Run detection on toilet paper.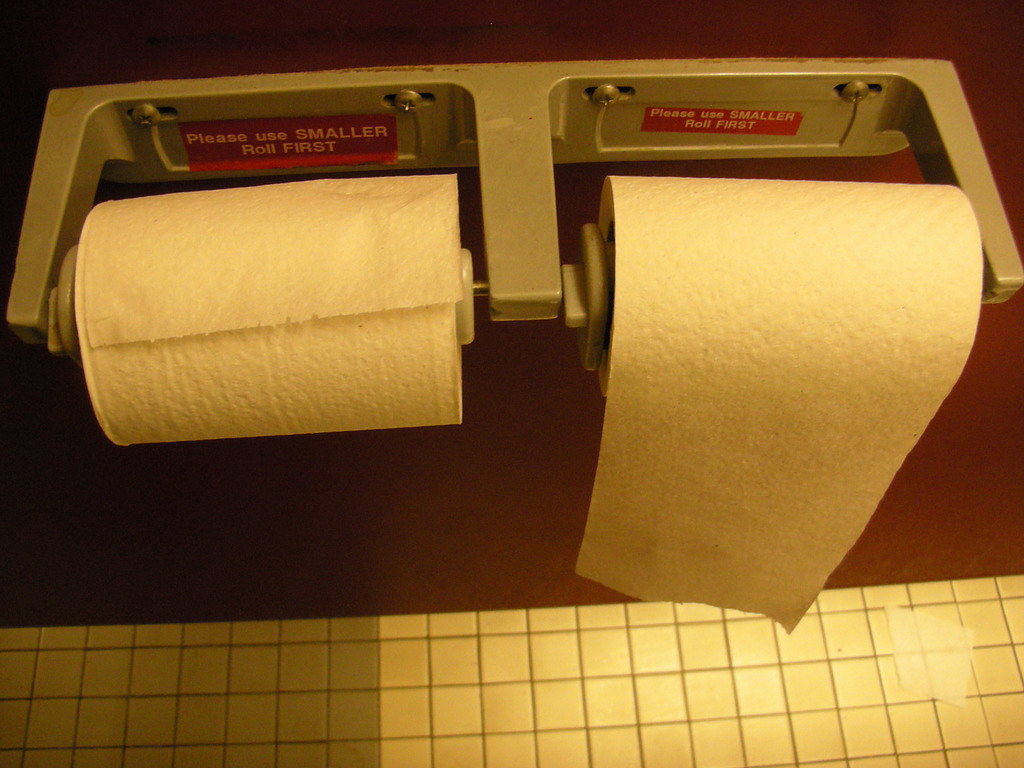
Result: box(577, 174, 980, 636).
